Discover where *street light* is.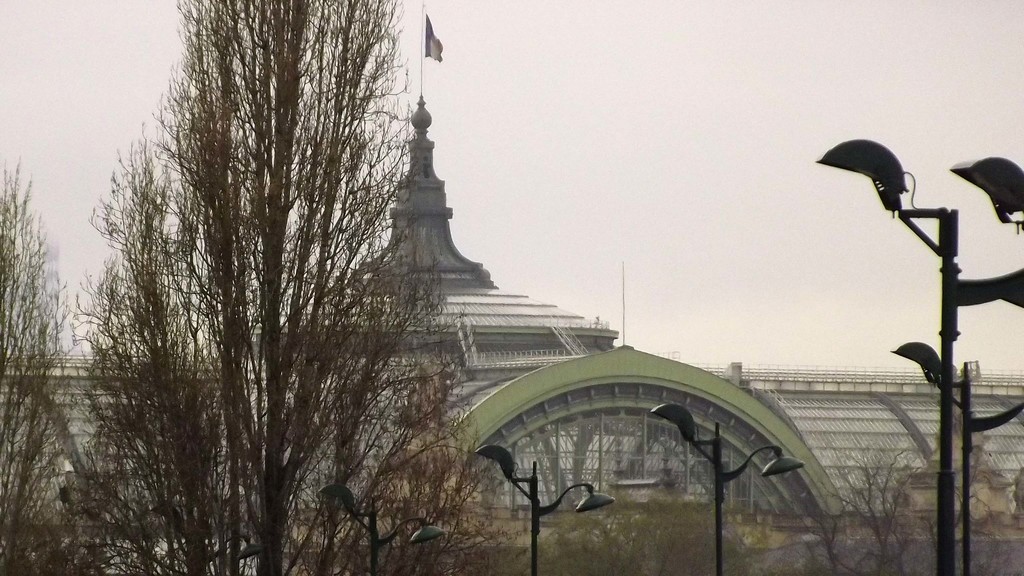
Discovered at (154,504,271,566).
